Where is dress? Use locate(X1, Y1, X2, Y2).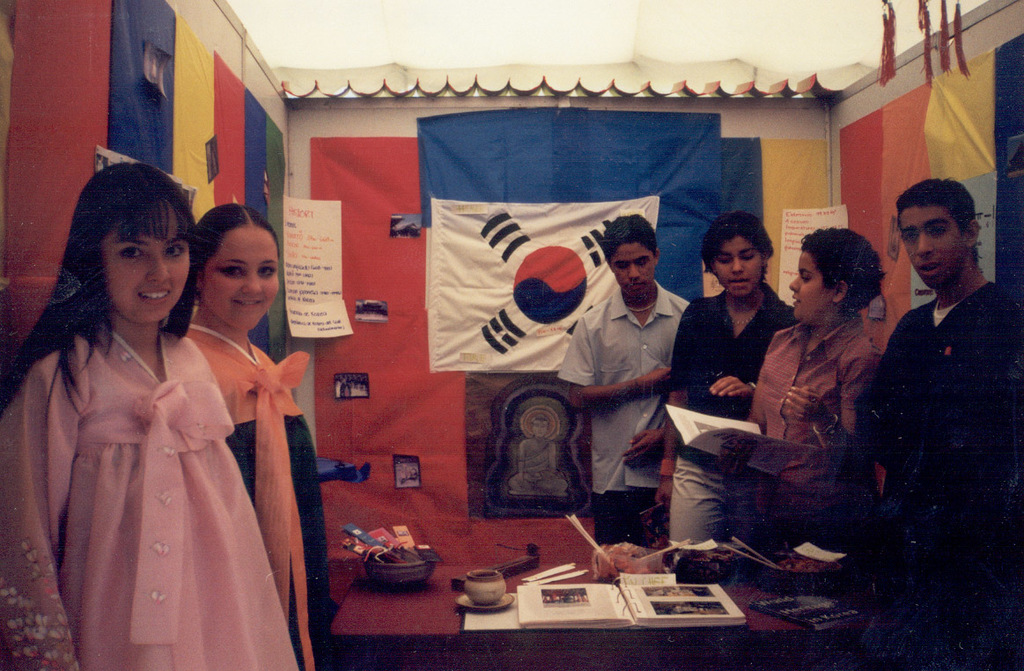
locate(175, 328, 333, 670).
